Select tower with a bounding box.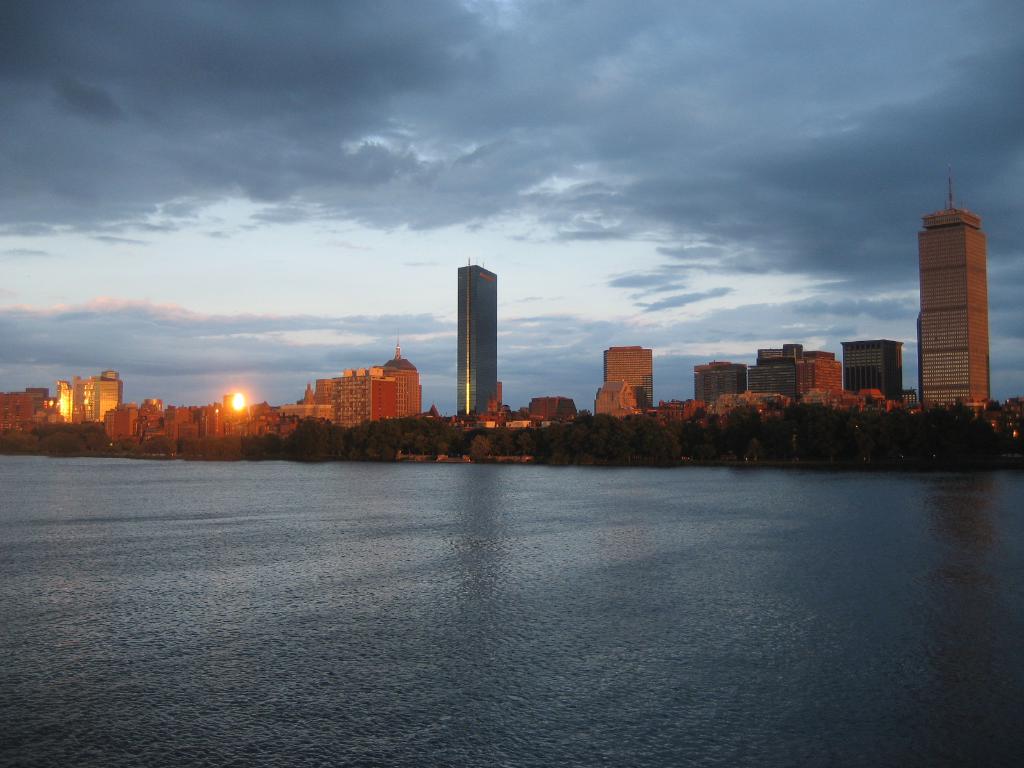
<bbox>691, 356, 749, 405</bbox>.
